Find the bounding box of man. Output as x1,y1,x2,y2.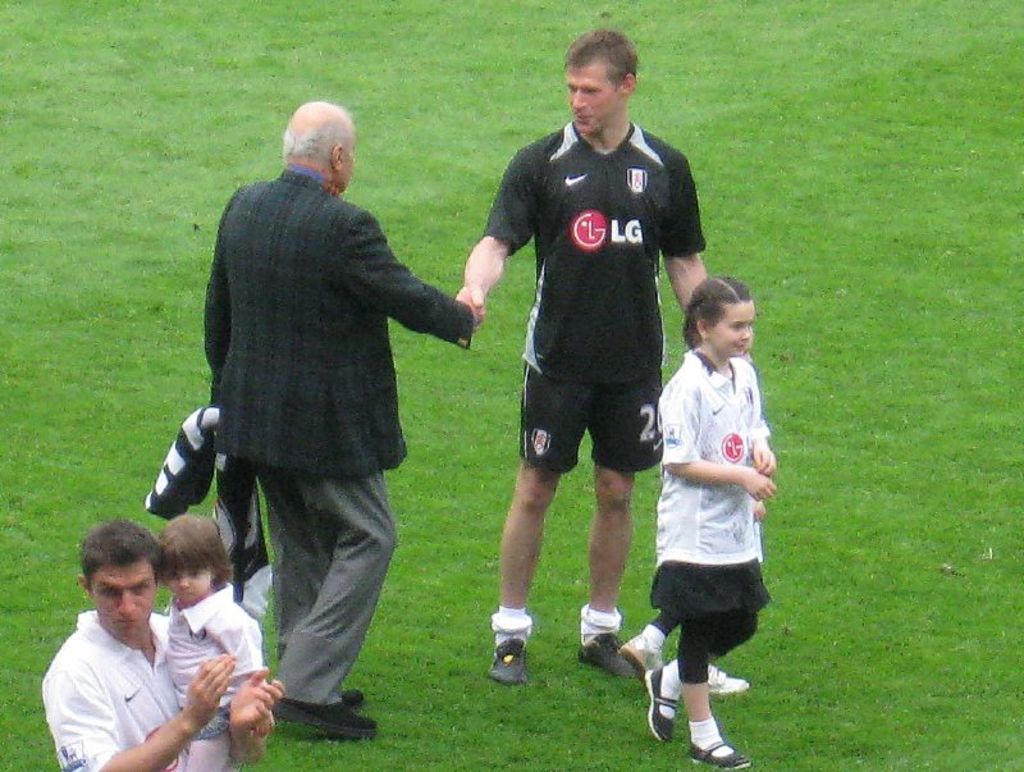
150,87,490,709.
